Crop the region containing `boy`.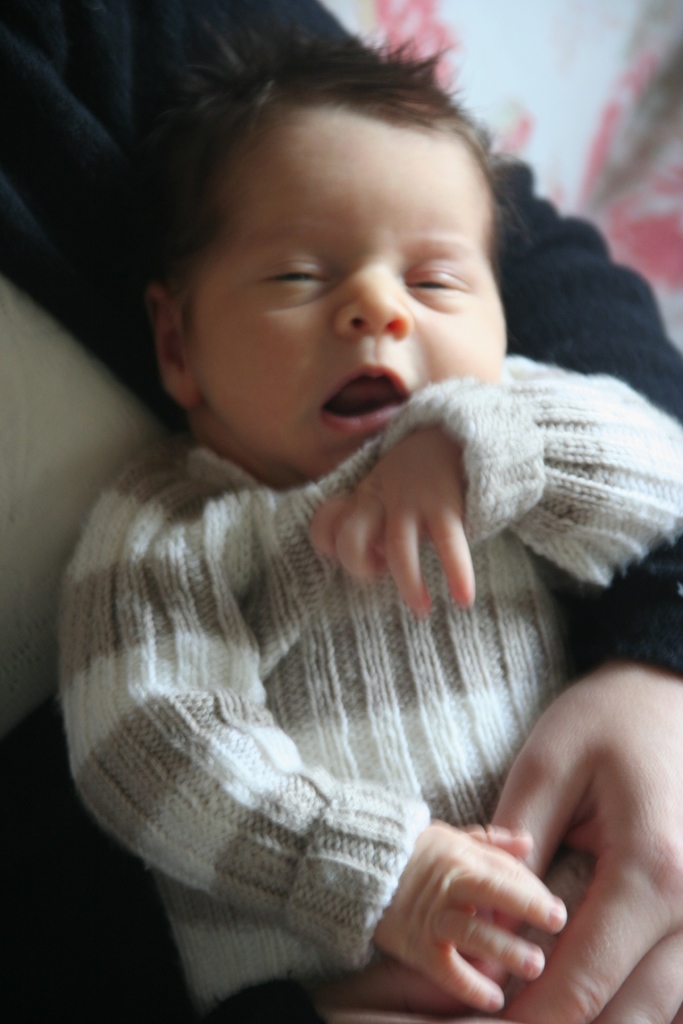
Crop region: [x1=60, y1=56, x2=661, y2=982].
